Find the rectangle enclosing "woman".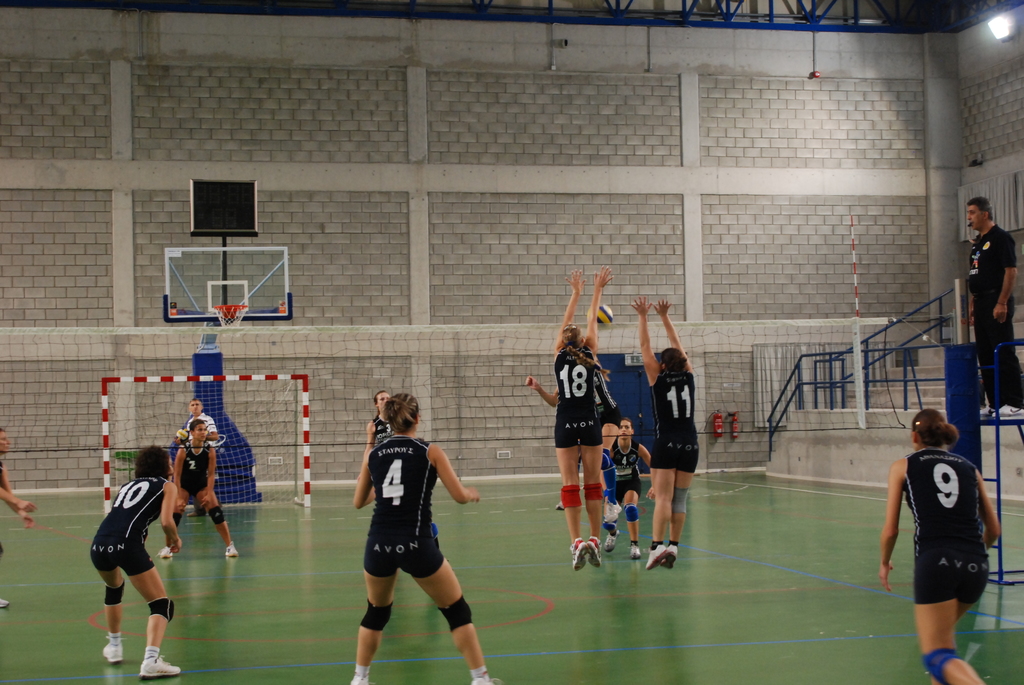
(556, 261, 612, 574).
